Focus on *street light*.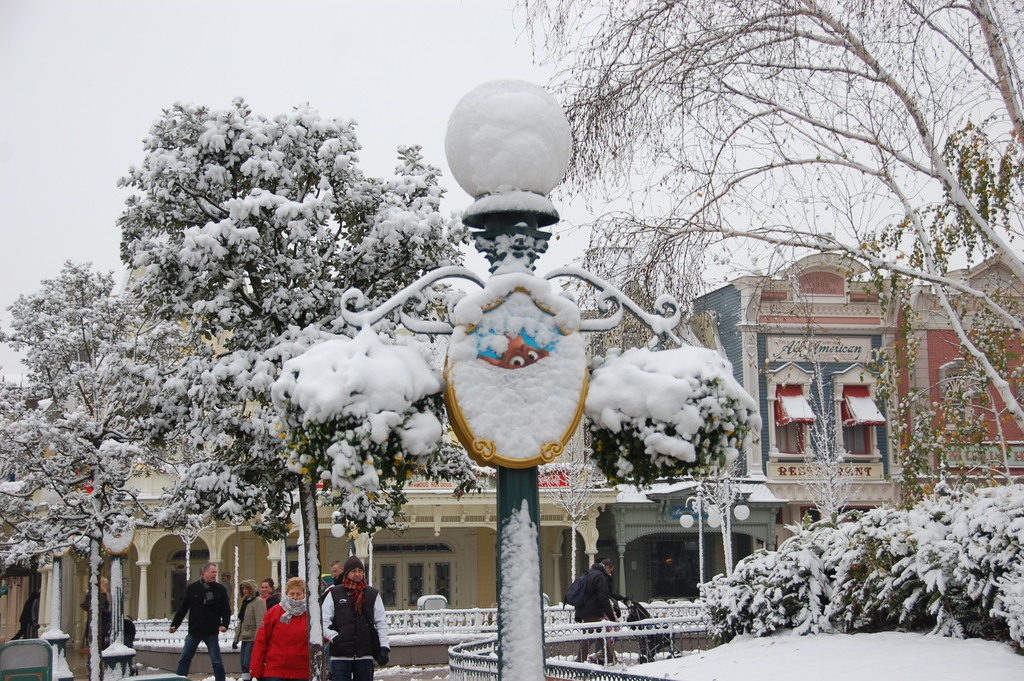
Focused at bbox=(672, 461, 718, 593).
